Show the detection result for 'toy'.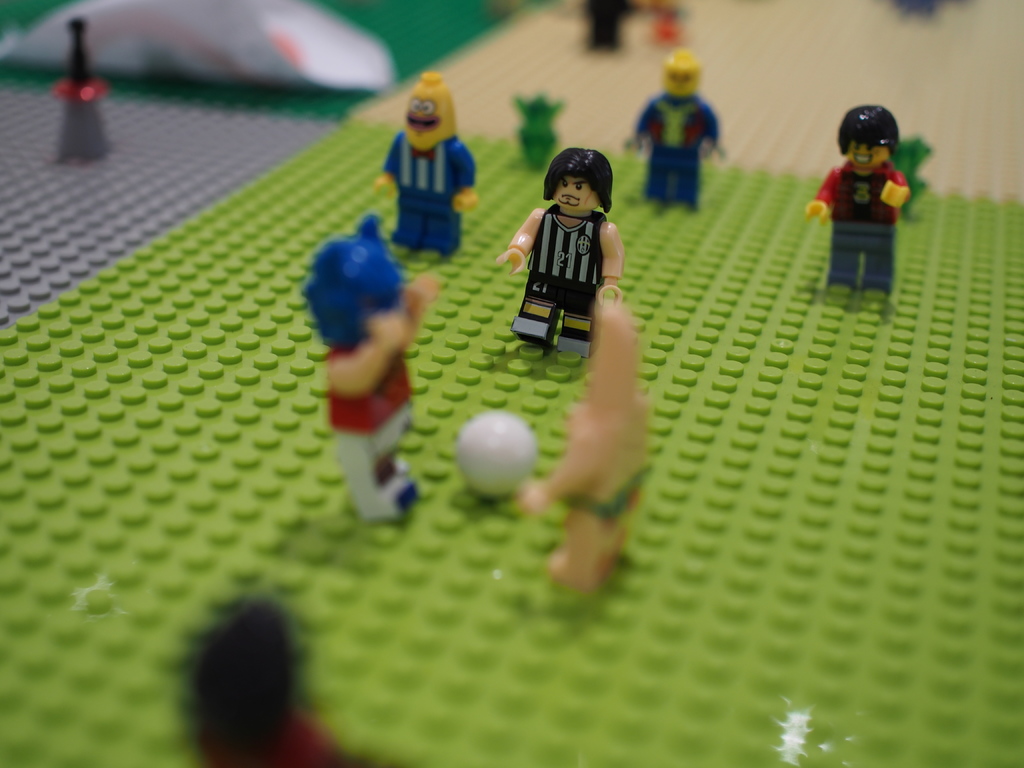
<box>378,63,487,254</box>.
